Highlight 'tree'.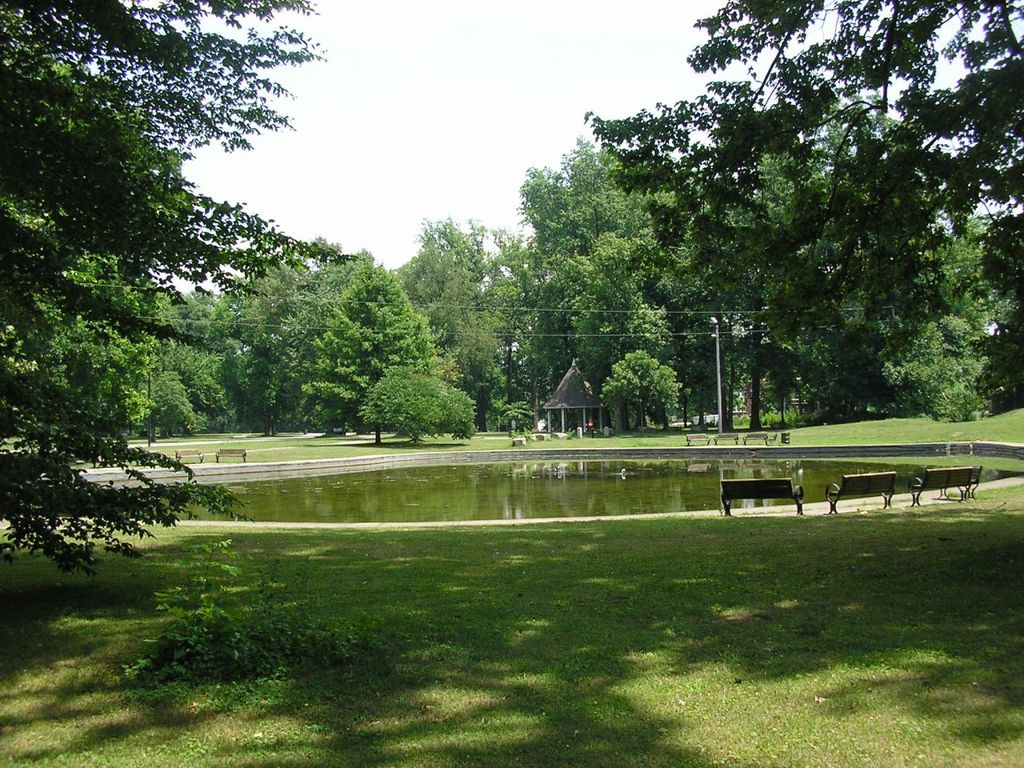
Highlighted region: crop(307, 254, 446, 438).
